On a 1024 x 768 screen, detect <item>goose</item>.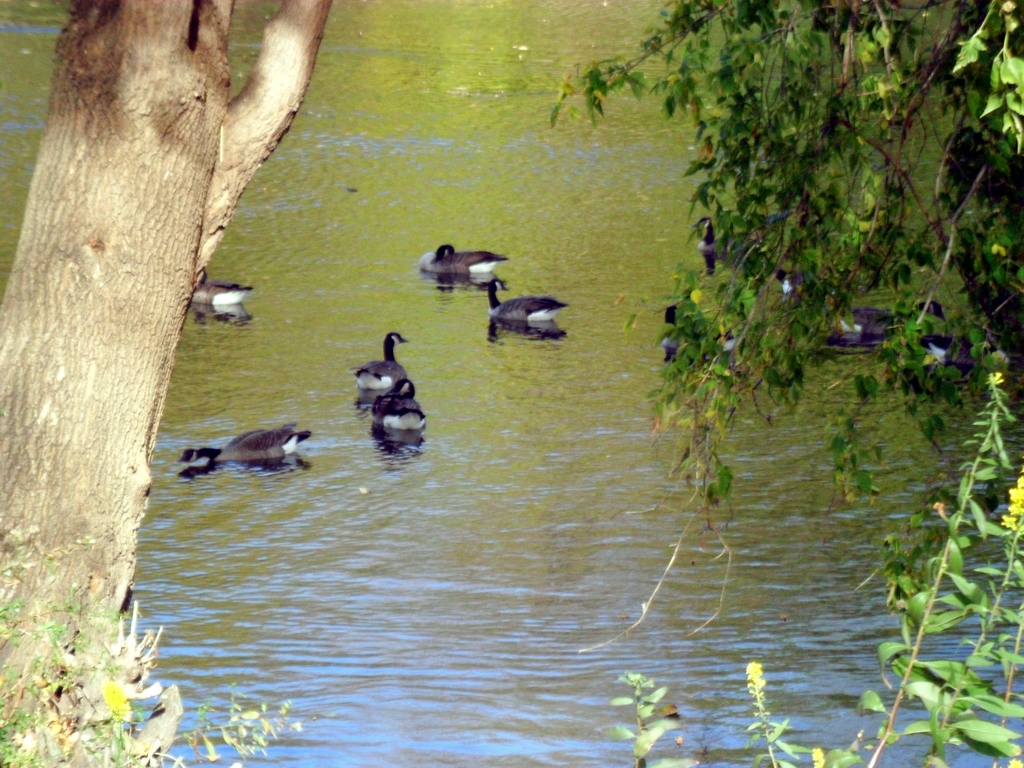
{"left": 422, "top": 237, "right": 513, "bottom": 278}.
